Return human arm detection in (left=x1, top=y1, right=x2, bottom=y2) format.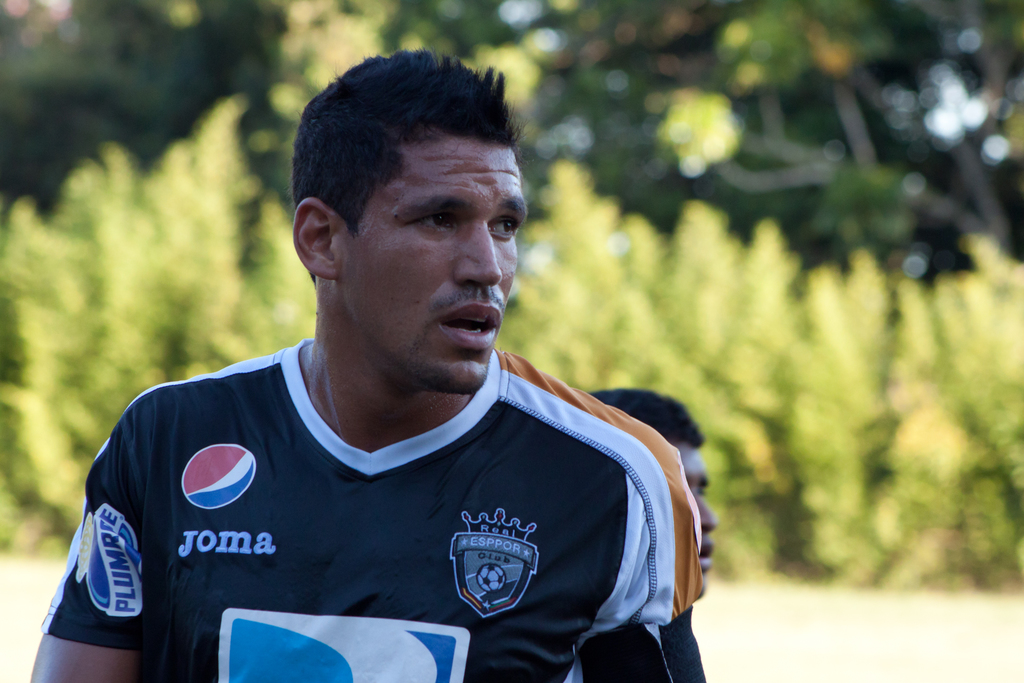
(left=568, top=429, right=701, bottom=682).
